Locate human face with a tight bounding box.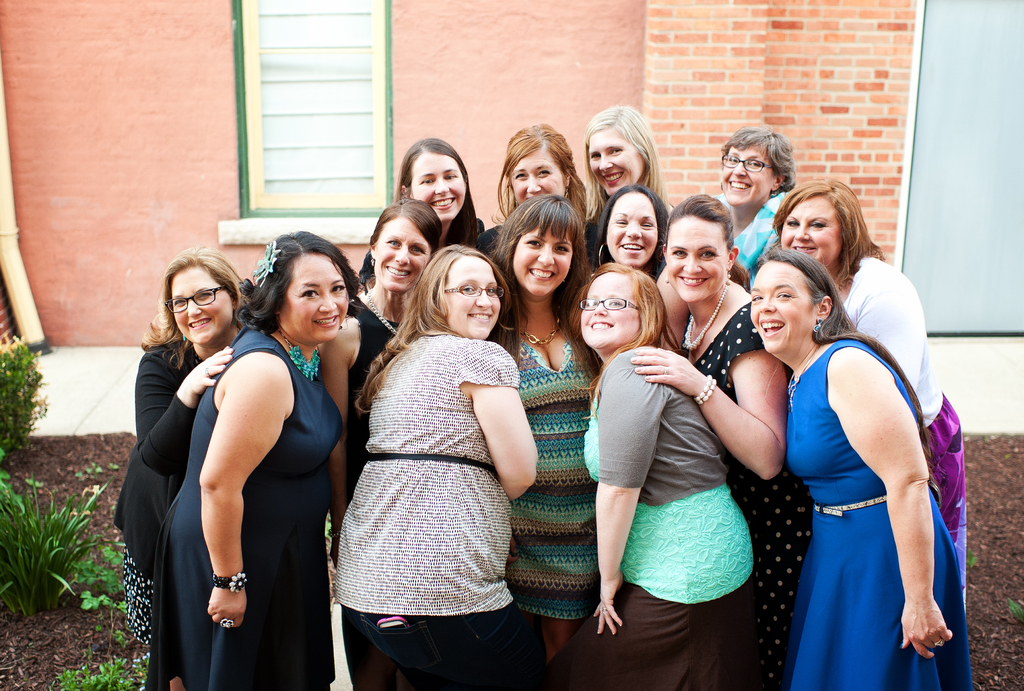
rect(448, 254, 499, 332).
